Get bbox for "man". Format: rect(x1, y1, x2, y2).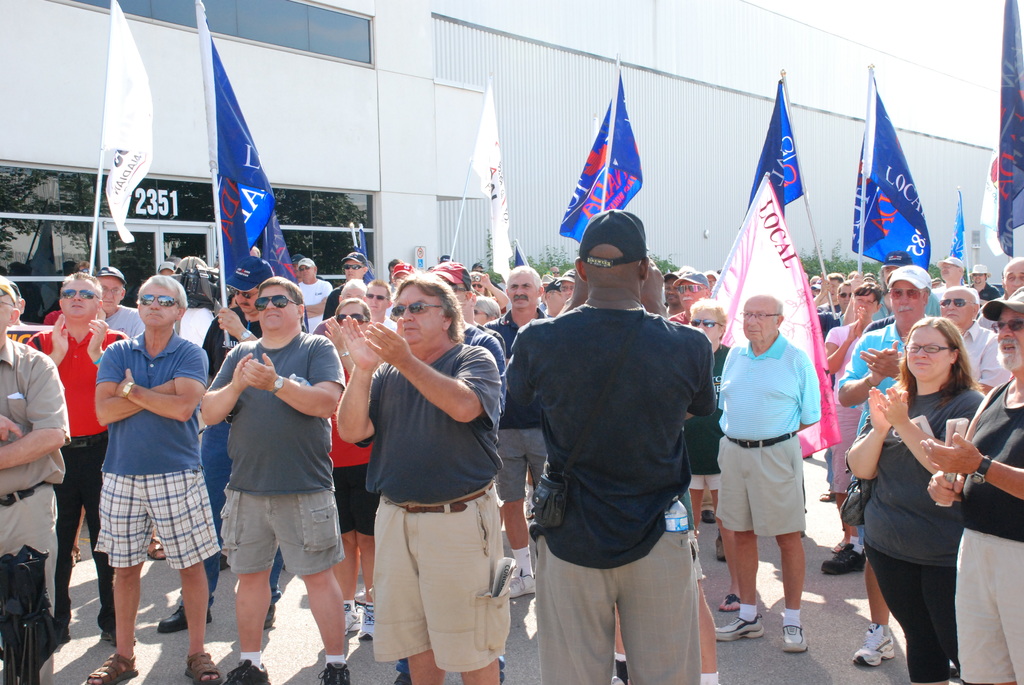
rect(24, 266, 135, 644).
